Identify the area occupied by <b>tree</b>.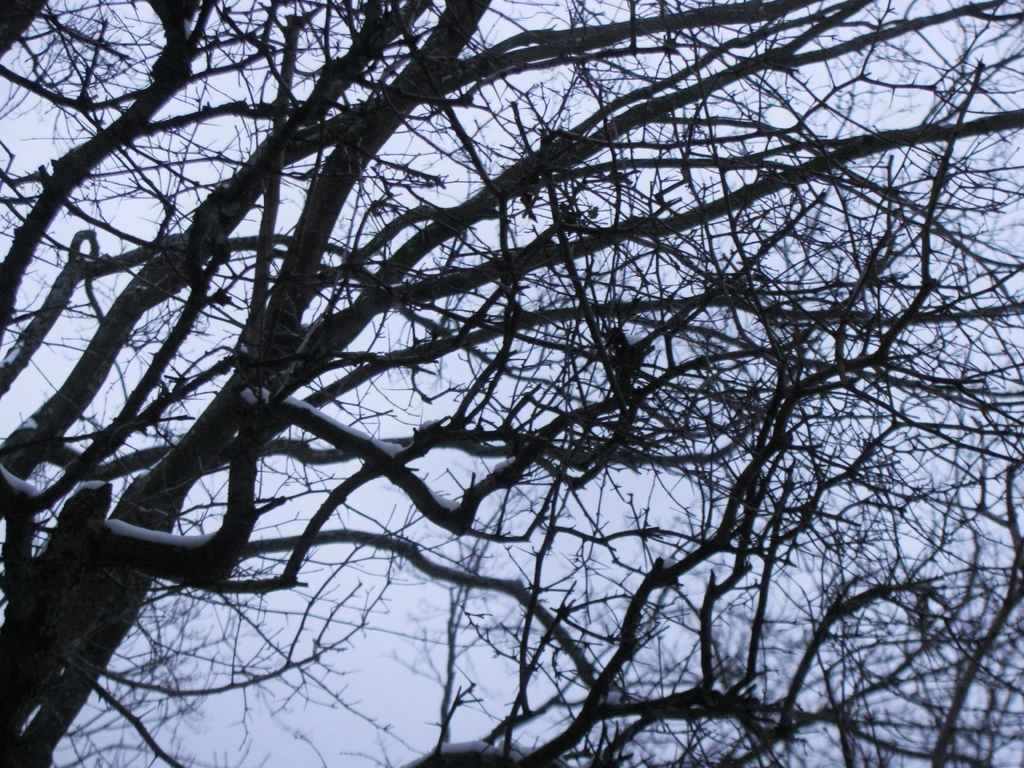
Area: x1=20, y1=0, x2=947, y2=767.
